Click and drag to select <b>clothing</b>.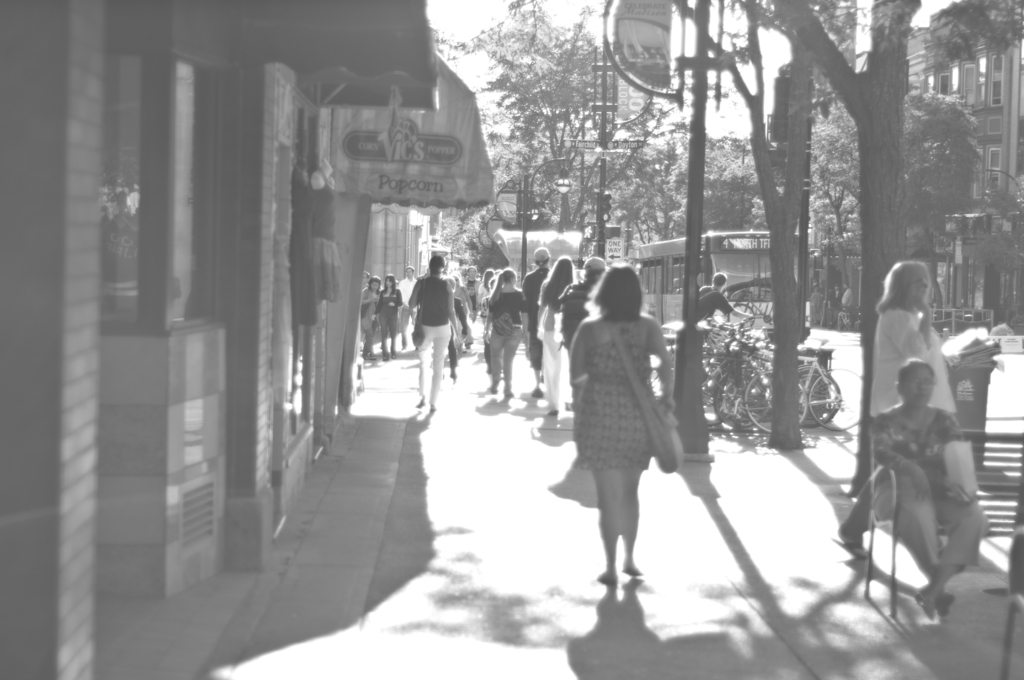
Selection: crop(391, 273, 413, 337).
